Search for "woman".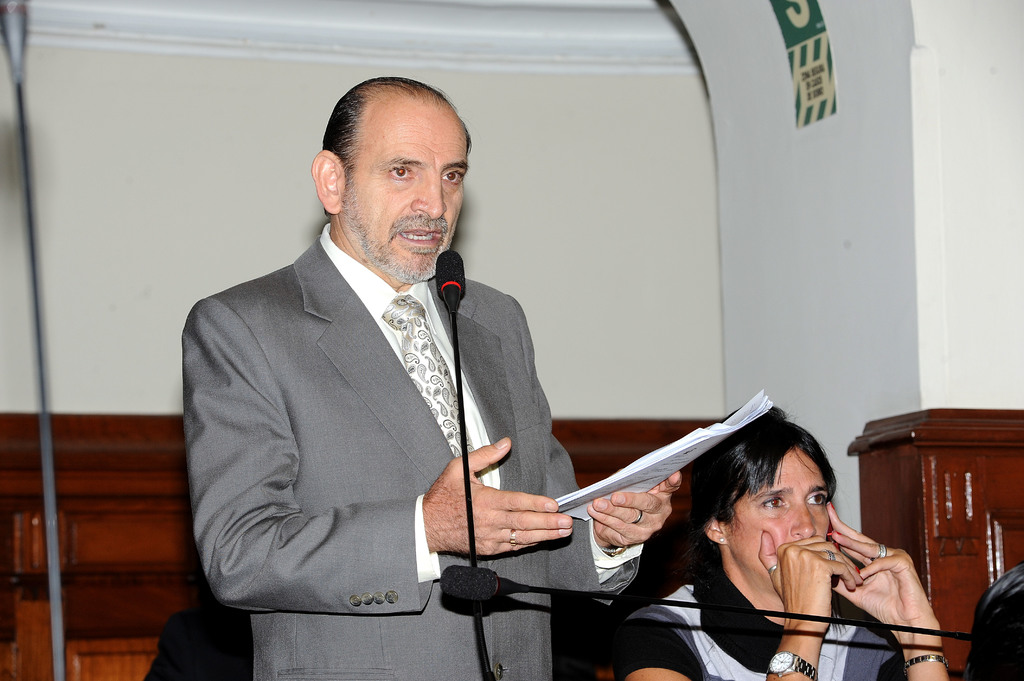
Found at {"x1": 603, "y1": 408, "x2": 945, "y2": 680}.
